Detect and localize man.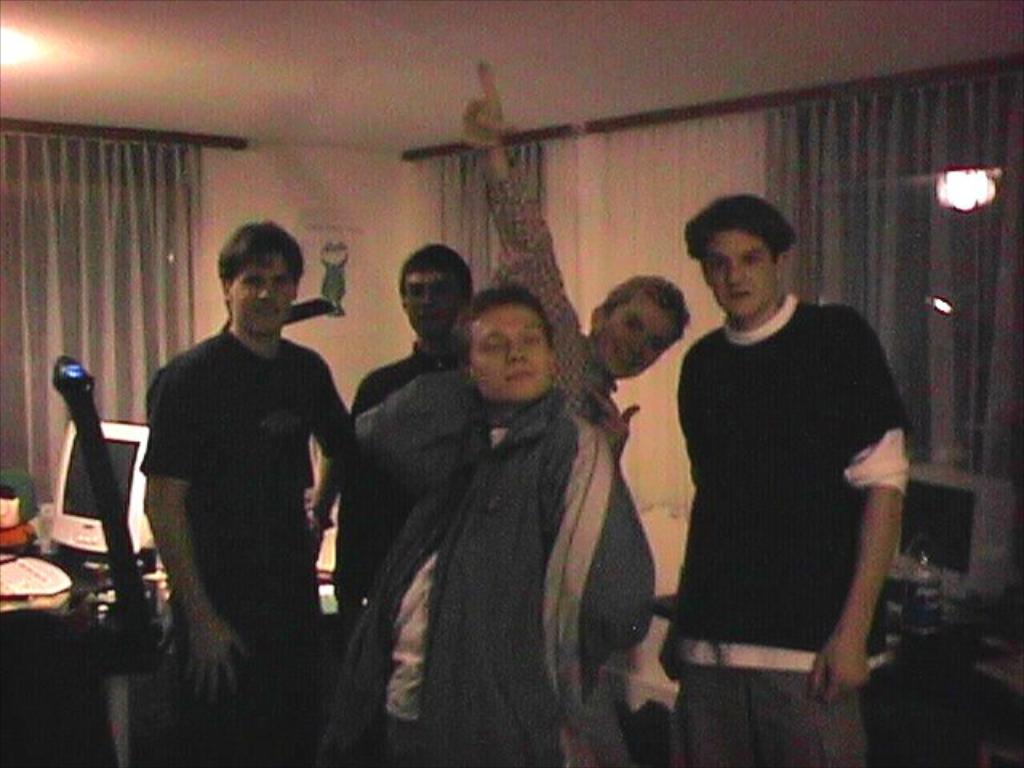
Localized at box(315, 278, 658, 766).
